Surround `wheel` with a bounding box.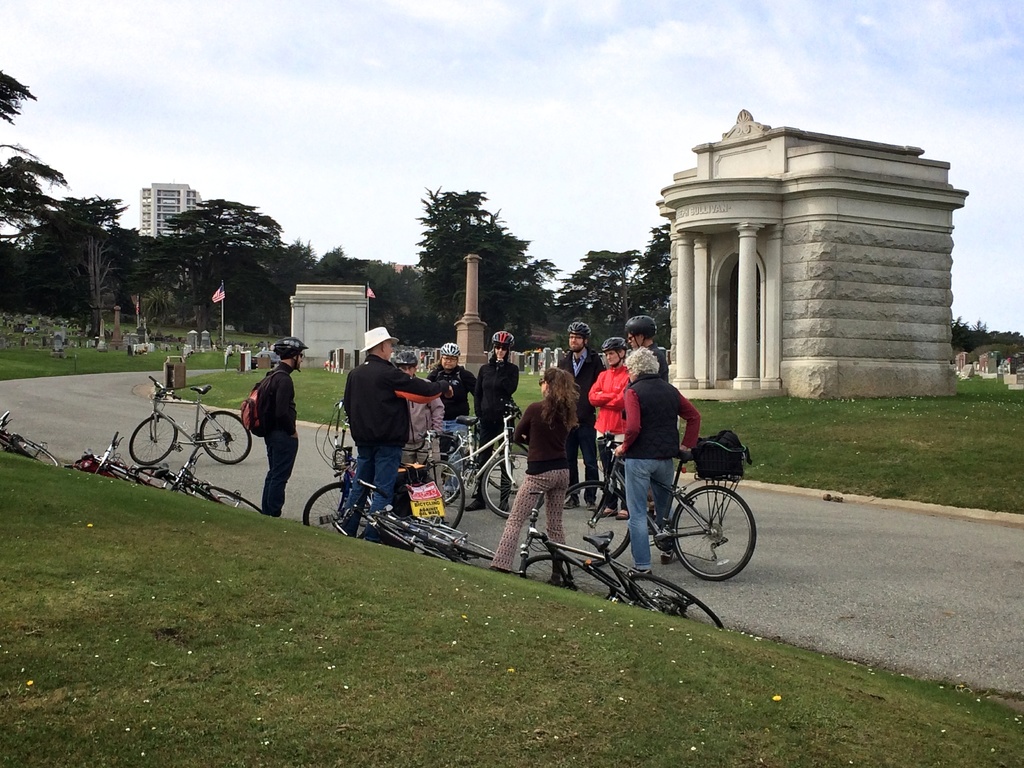
Rect(7, 438, 59, 463).
